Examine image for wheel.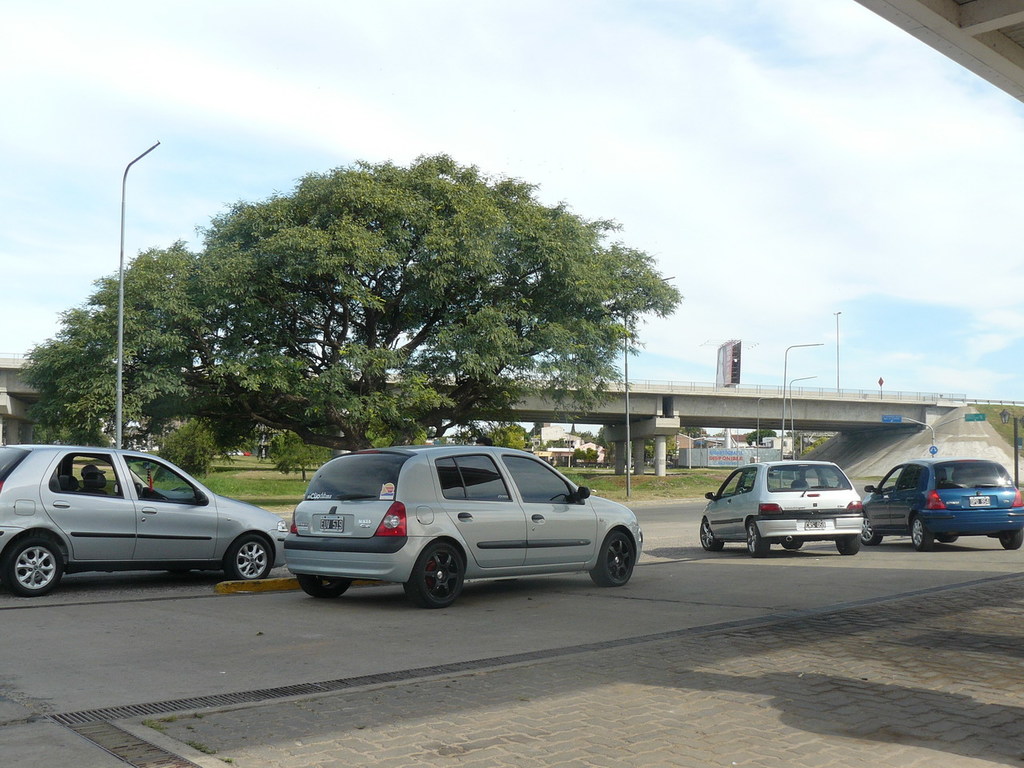
Examination result: 911:518:937:554.
